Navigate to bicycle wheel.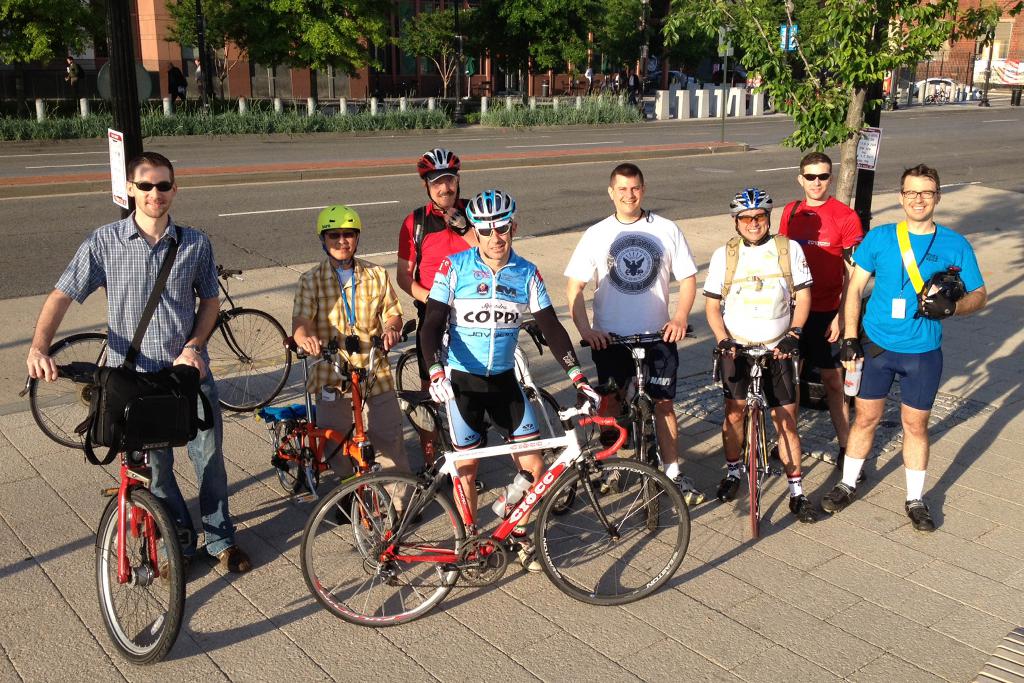
Navigation target: bbox=[268, 419, 326, 495].
